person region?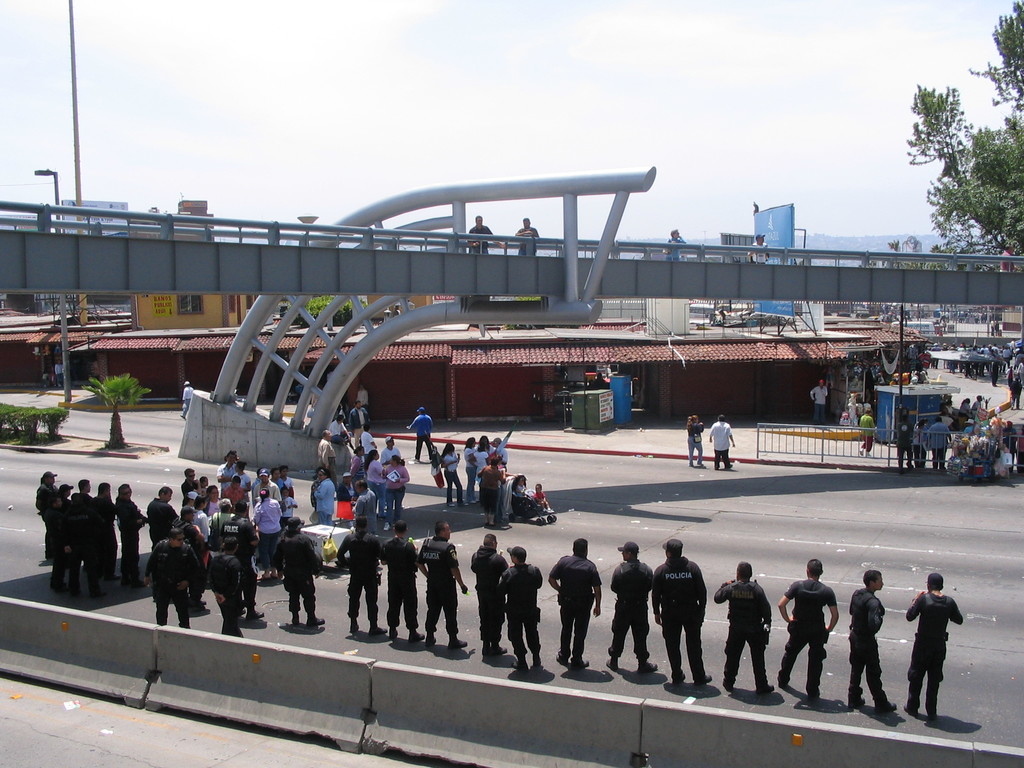
x1=650 y1=534 x2=716 y2=685
